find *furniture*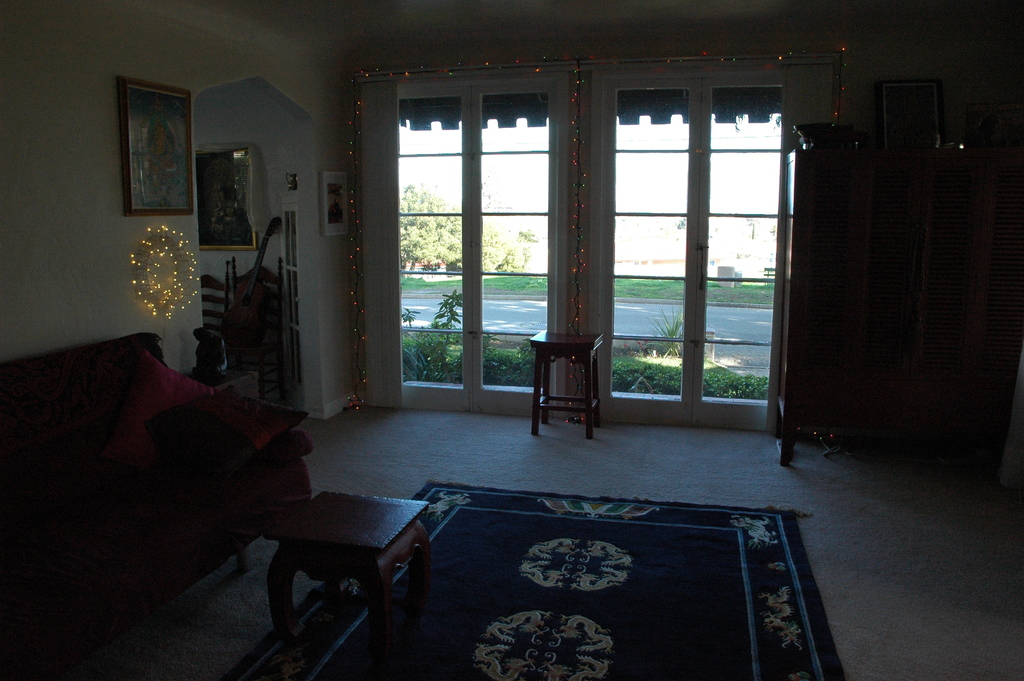
[x1=524, y1=326, x2=602, y2=444]
